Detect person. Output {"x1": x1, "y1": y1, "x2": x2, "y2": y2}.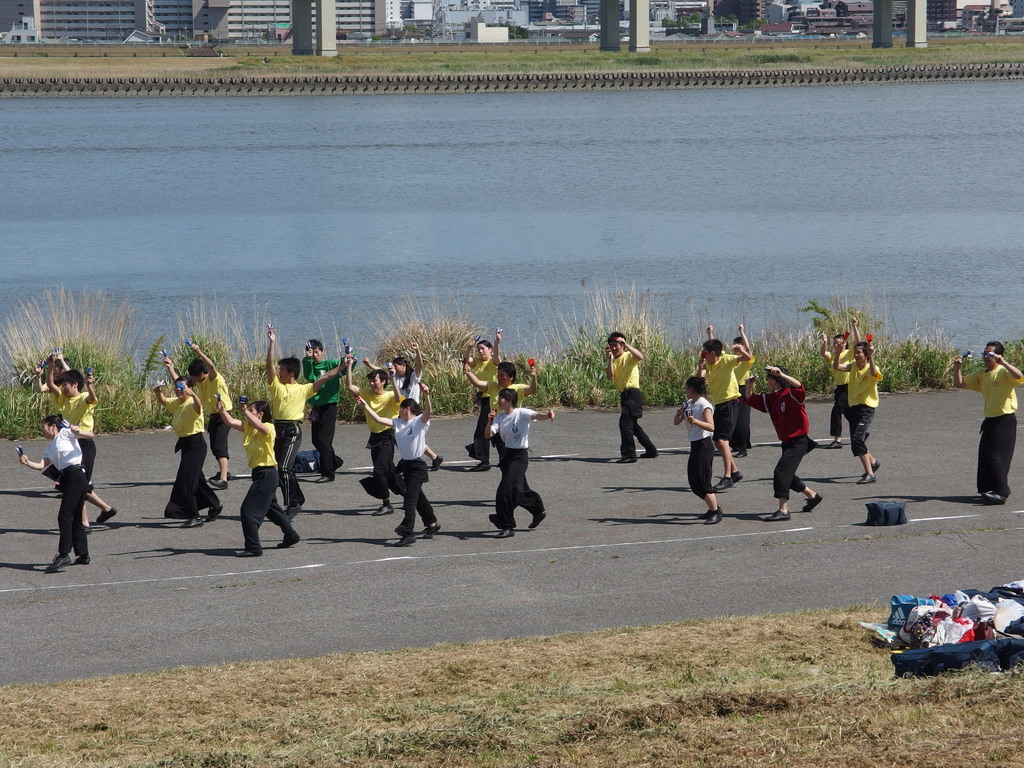
{"x1": 486, "y1": 386, "x2": 558, "y2": 538}.
